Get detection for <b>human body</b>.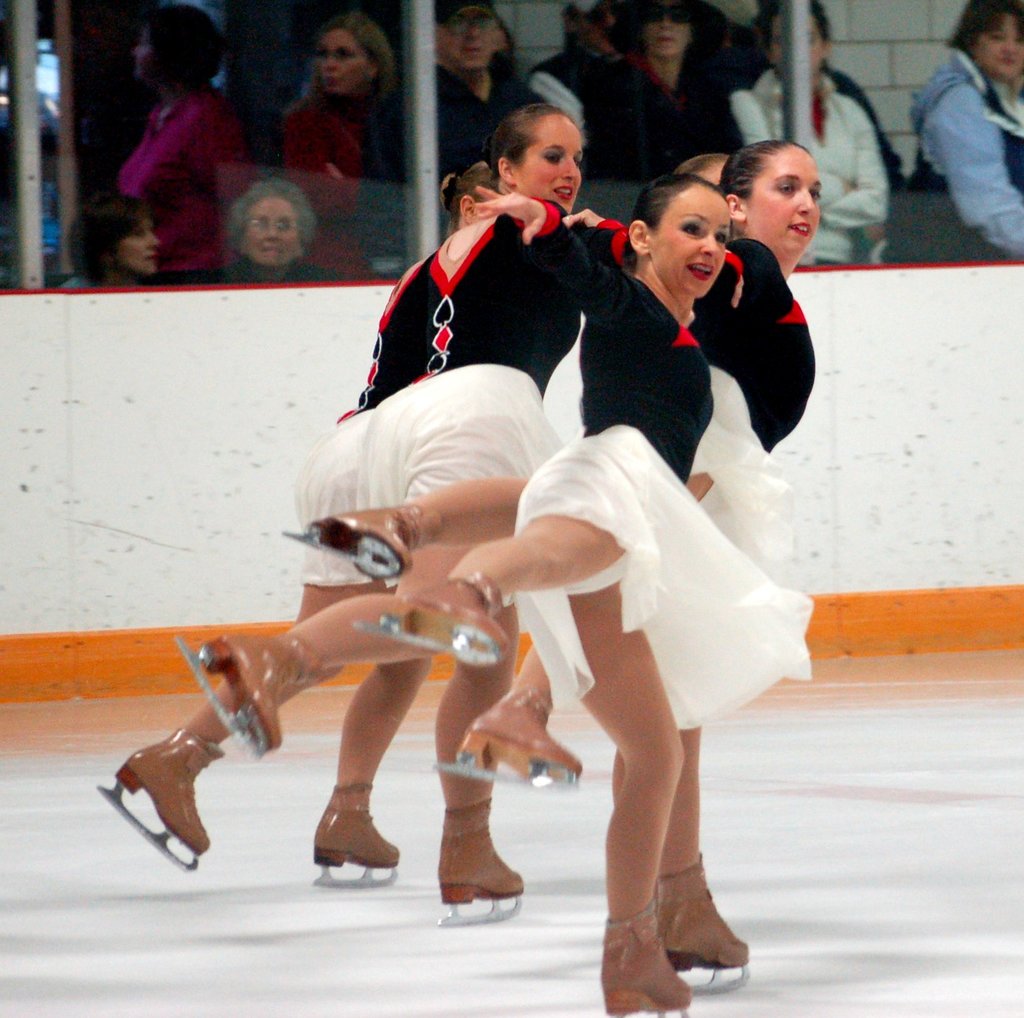
Detection: left=351, top=170, right=817, bottom=1017.
